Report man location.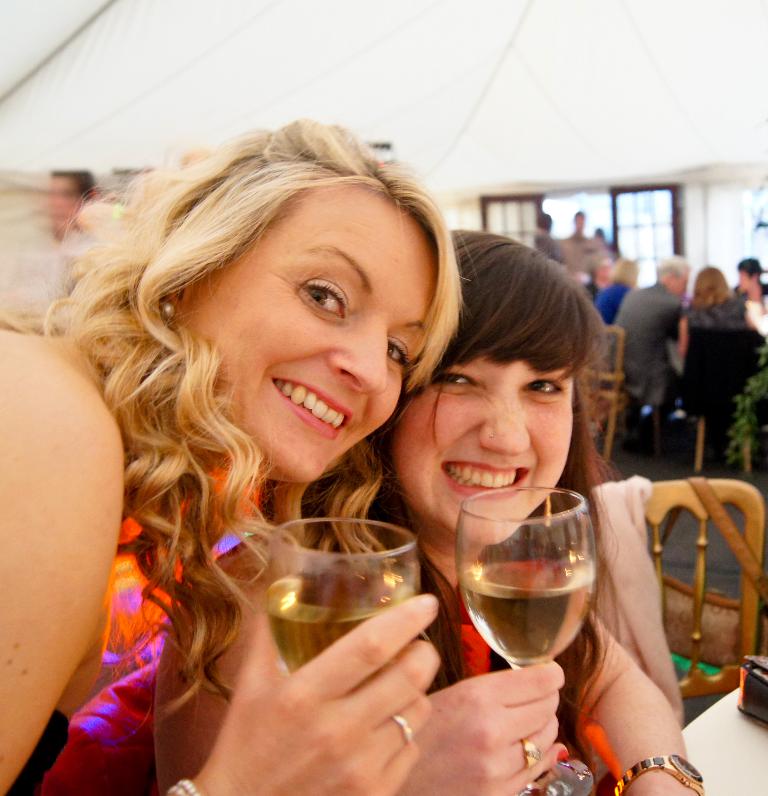
Report: 553 206 596 268.
